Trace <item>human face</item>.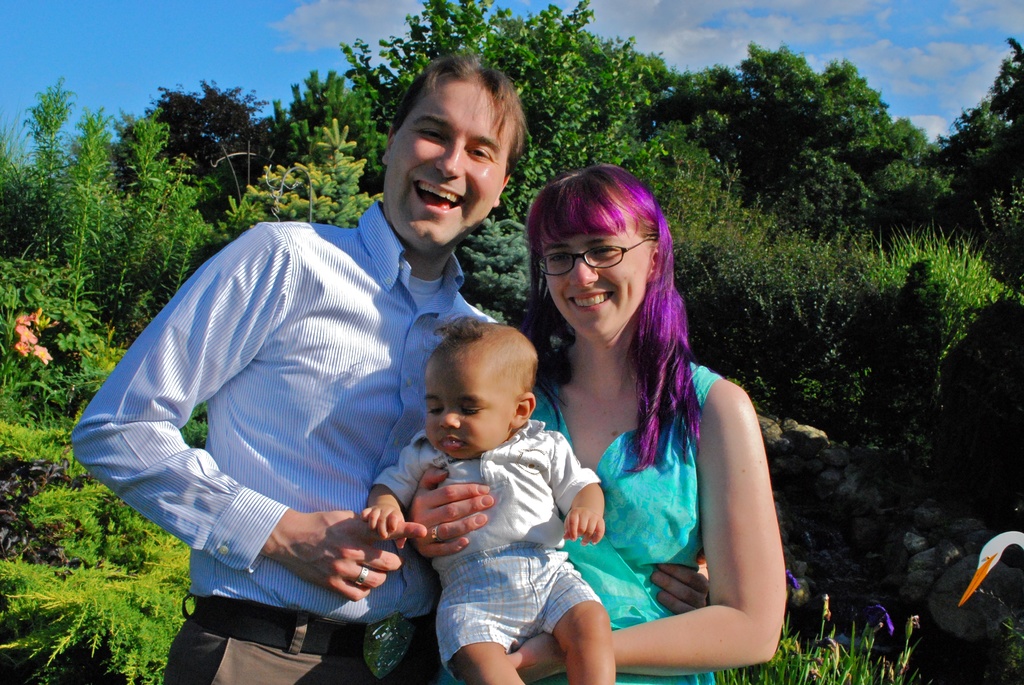
Traced to (426,358,515,456).
